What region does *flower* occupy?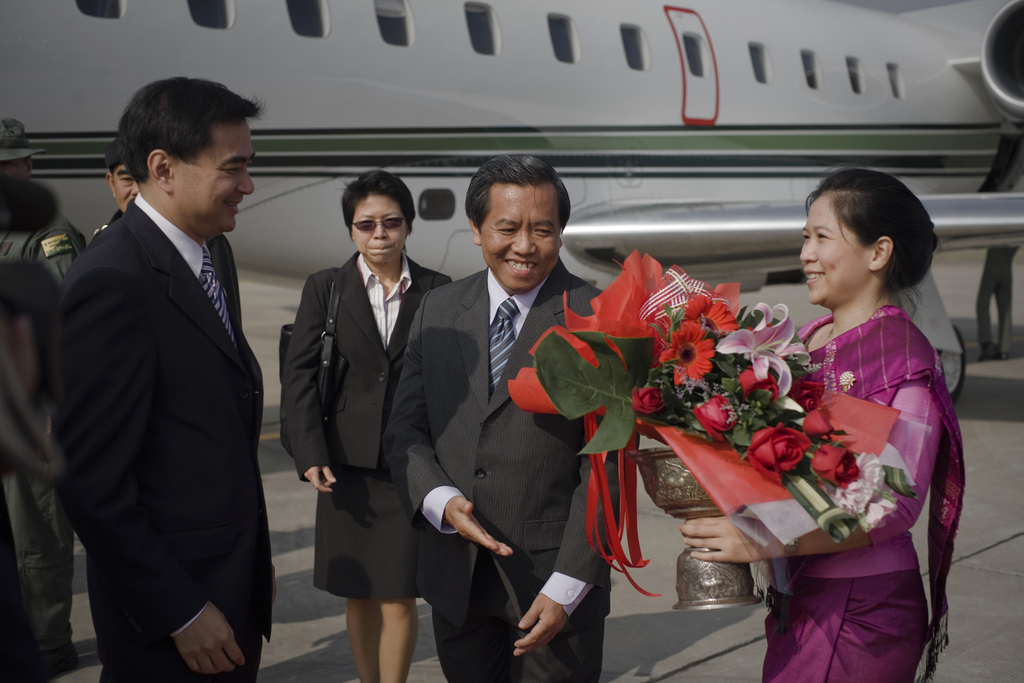
{"x1": 738, "y1": 365, "x2": 782, "y2": 402}.
